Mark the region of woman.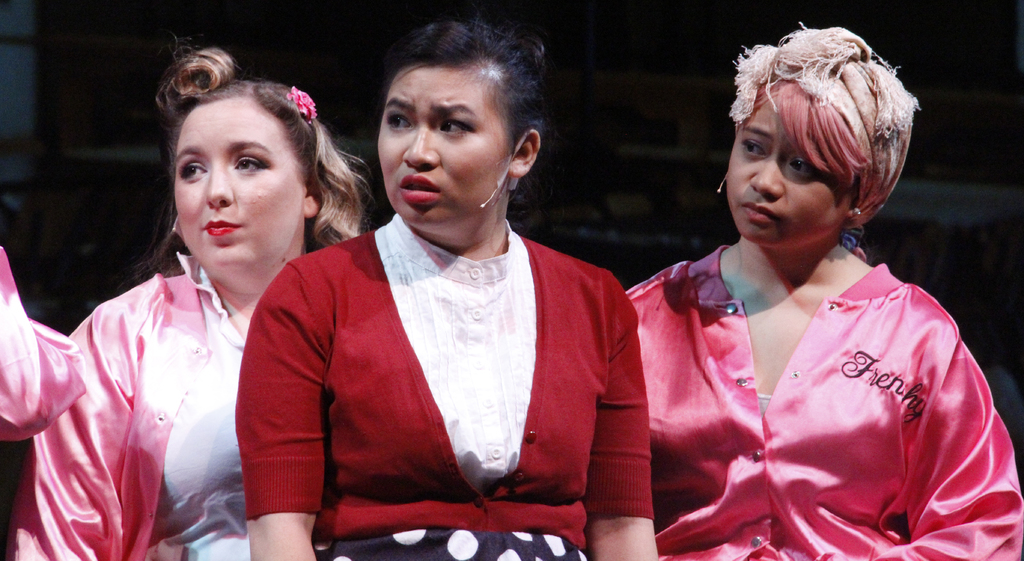
Region: (left=230, top=15, right=656, bottom=560).
